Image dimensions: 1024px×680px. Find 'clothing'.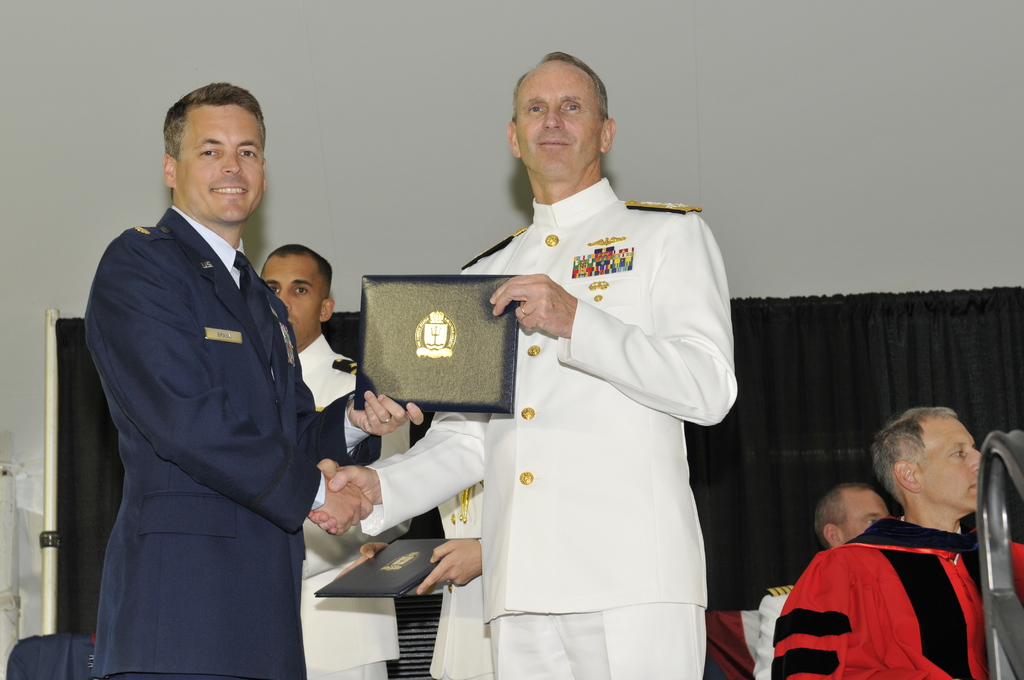
crop(304, 336, 404, 678).
